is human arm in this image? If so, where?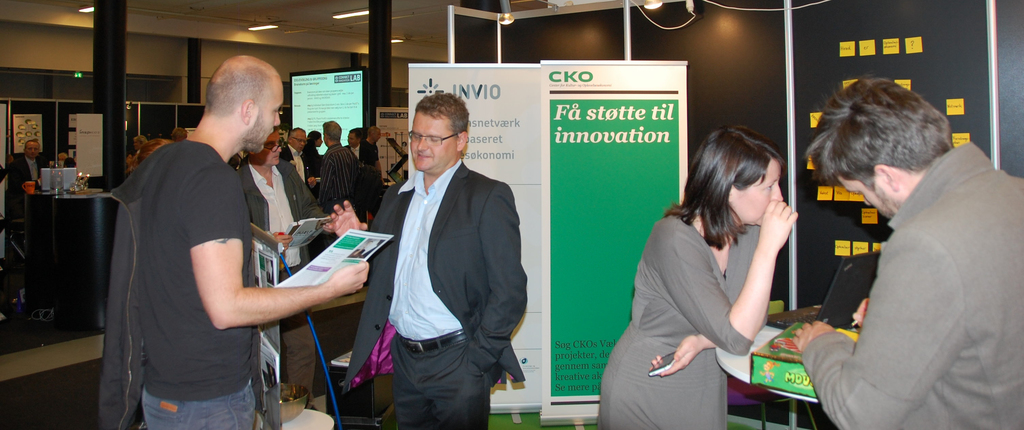
Yes, at (left=792, top=214, right=969, bottom=429).
